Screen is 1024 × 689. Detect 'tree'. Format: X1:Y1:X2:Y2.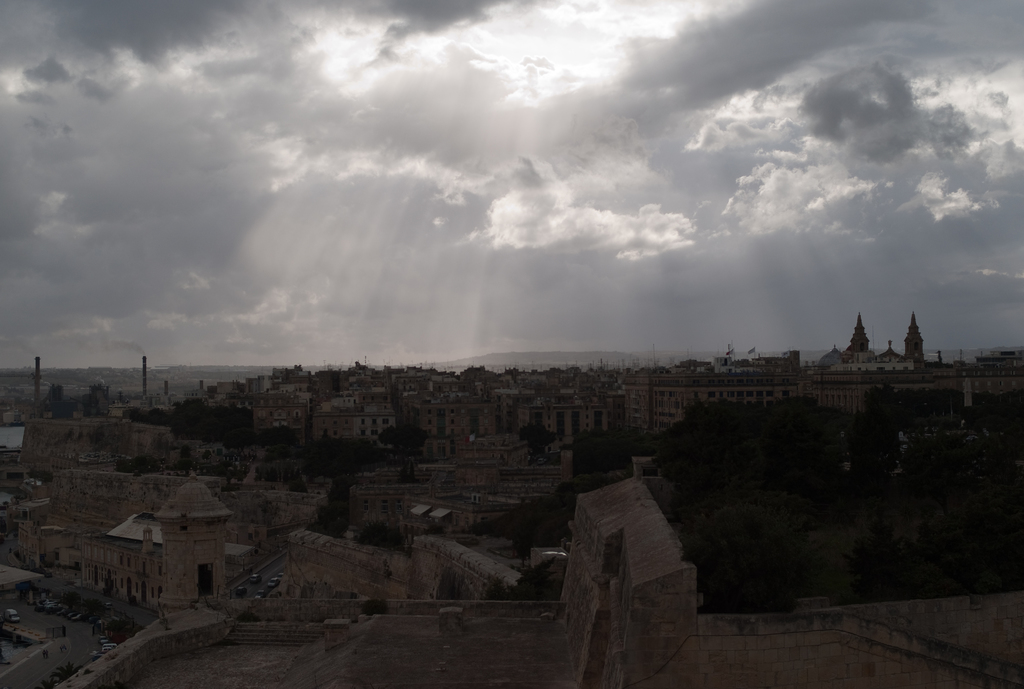
40:377:76:414.
